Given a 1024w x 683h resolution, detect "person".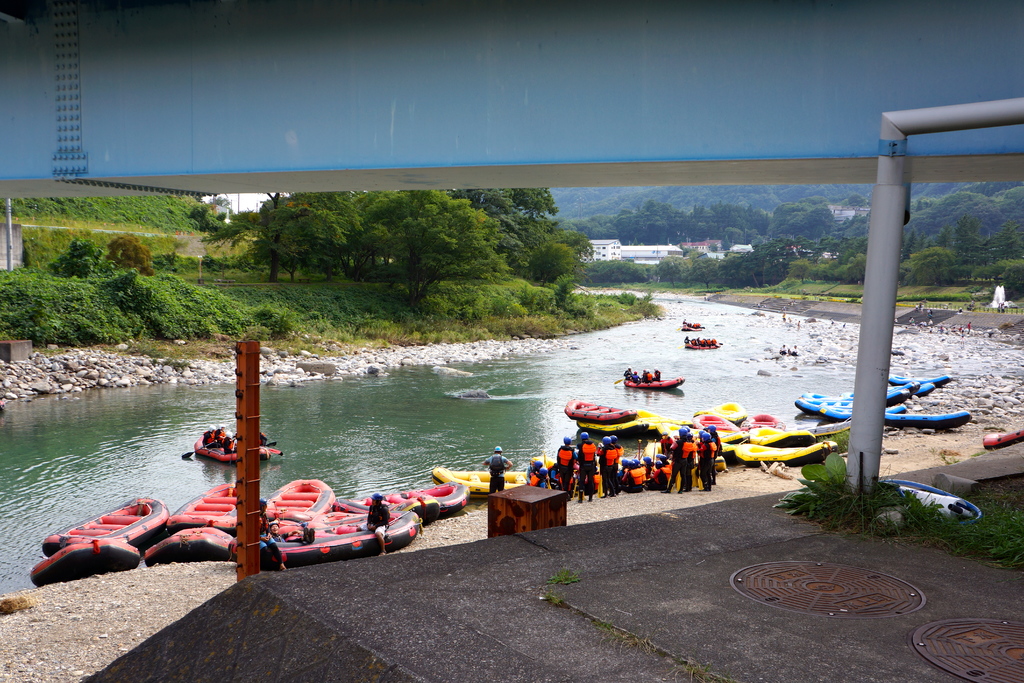
locate(369, 490, 397, 528).
